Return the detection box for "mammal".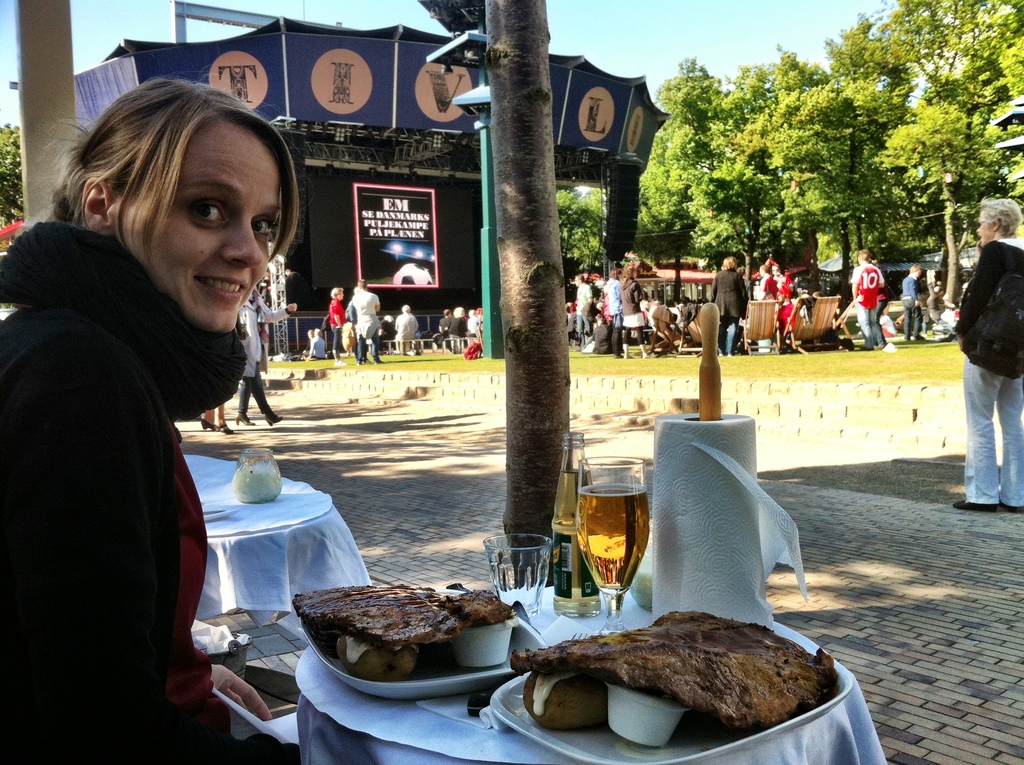
l=954, t=173, r=1022, b=511.
